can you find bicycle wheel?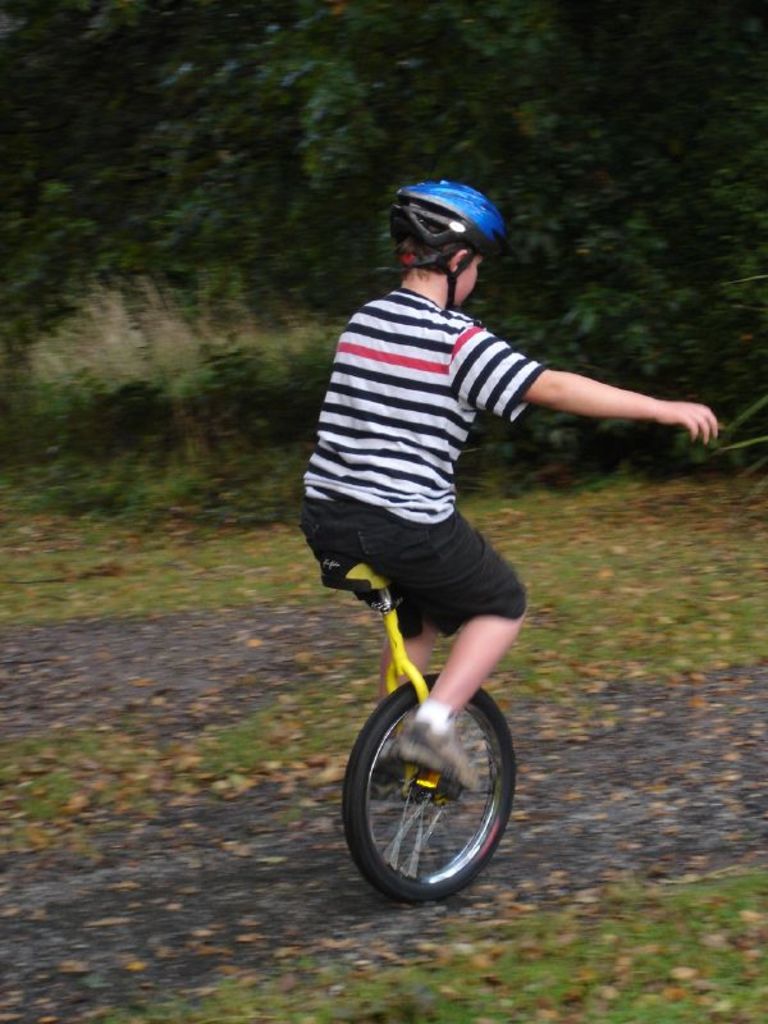
Yes, bounding box: 346 659 517 904.
